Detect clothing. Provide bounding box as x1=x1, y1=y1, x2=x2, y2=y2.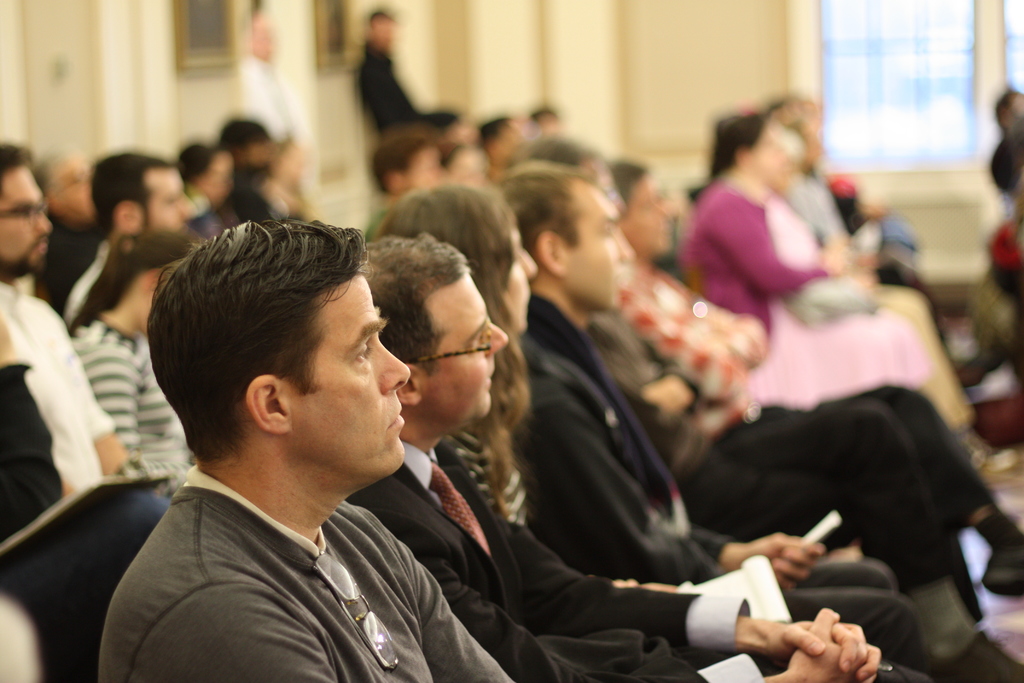
x1=38, y1=225, x2=106, y2=311.
